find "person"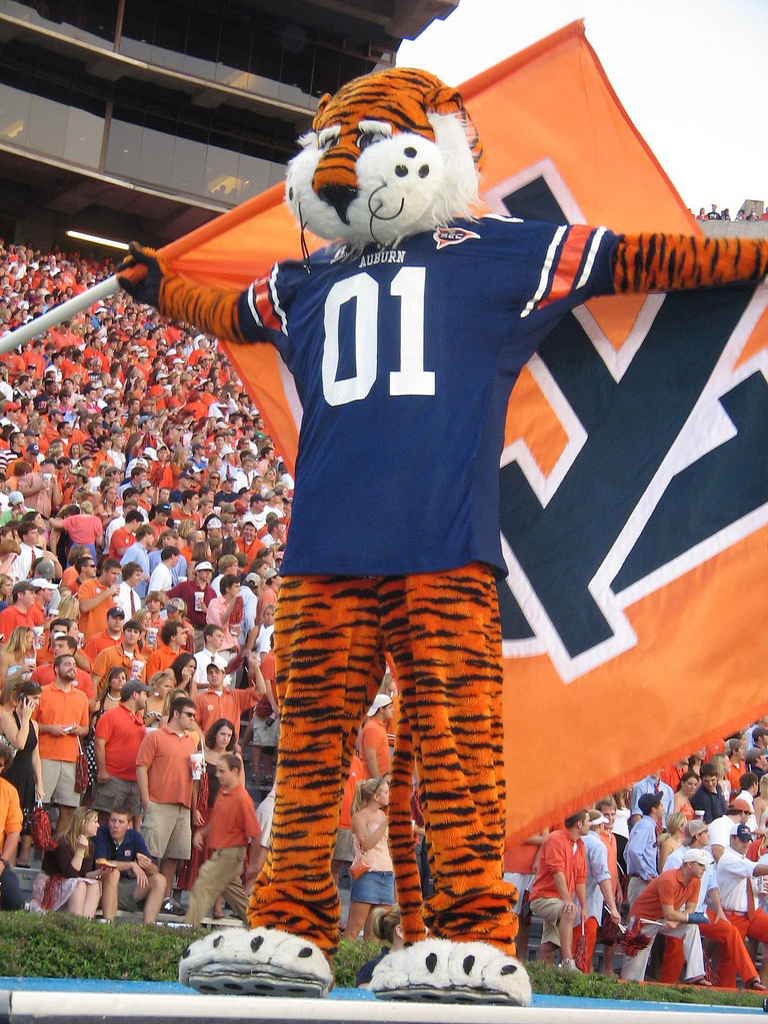
[147,441,176,487]
